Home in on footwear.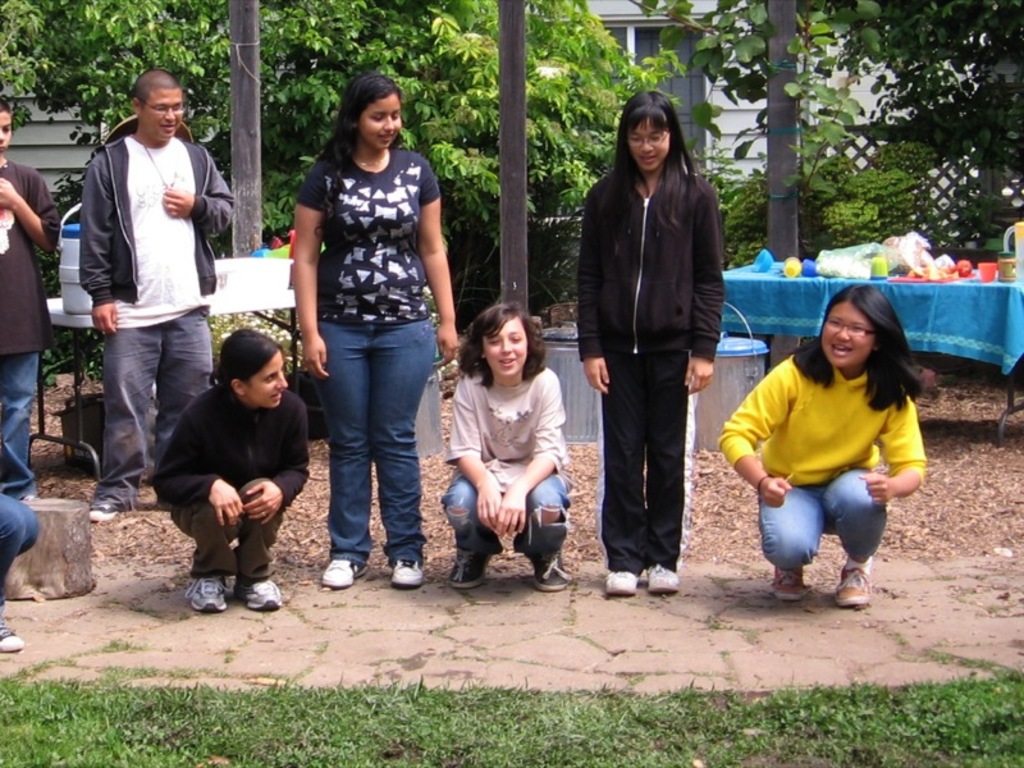
Homed in at (831, 556, 869, 608).
